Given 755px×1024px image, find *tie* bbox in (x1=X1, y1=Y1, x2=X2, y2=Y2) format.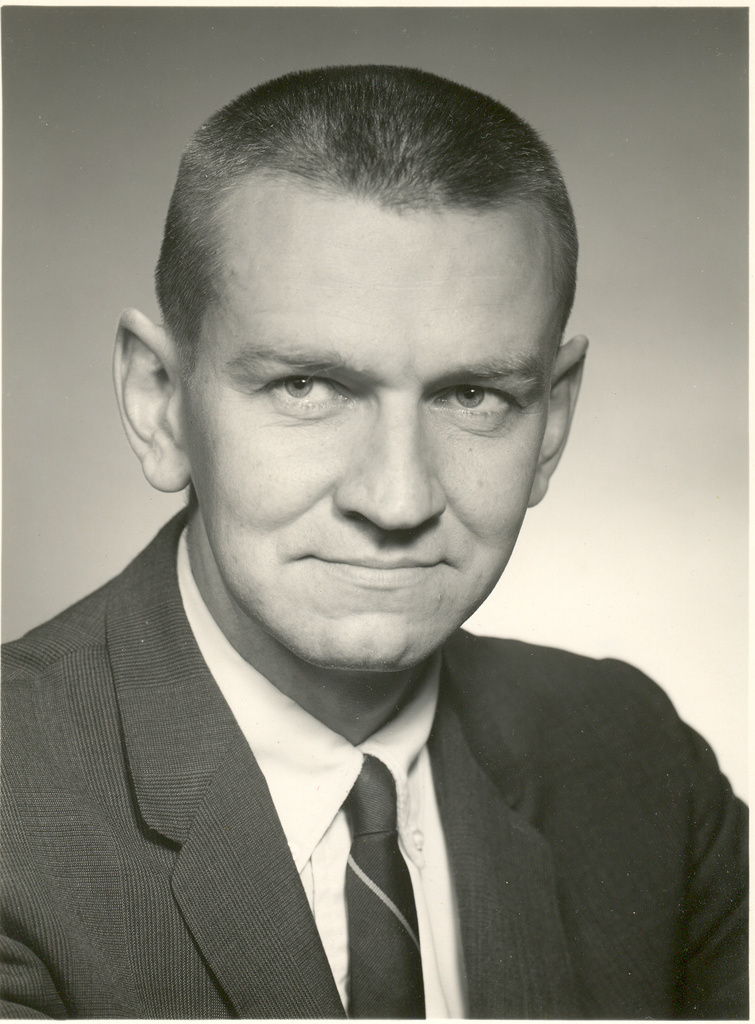
(x1=341, y1=750, x2=426, y2=1023).
